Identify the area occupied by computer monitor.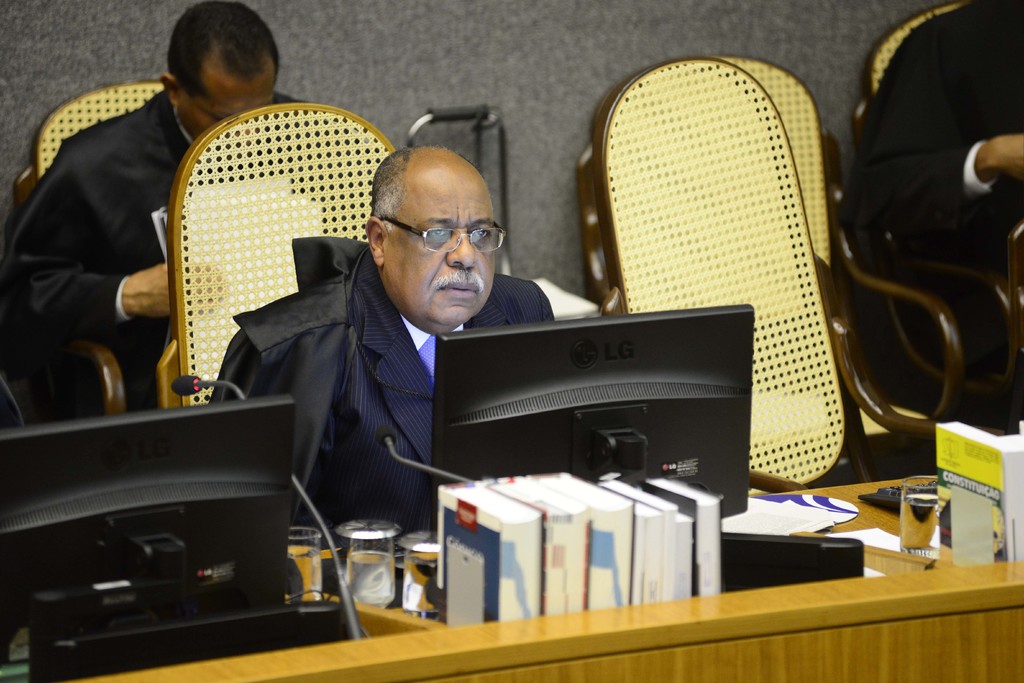
Area: <region>429, 336, 865, 581</region>.
